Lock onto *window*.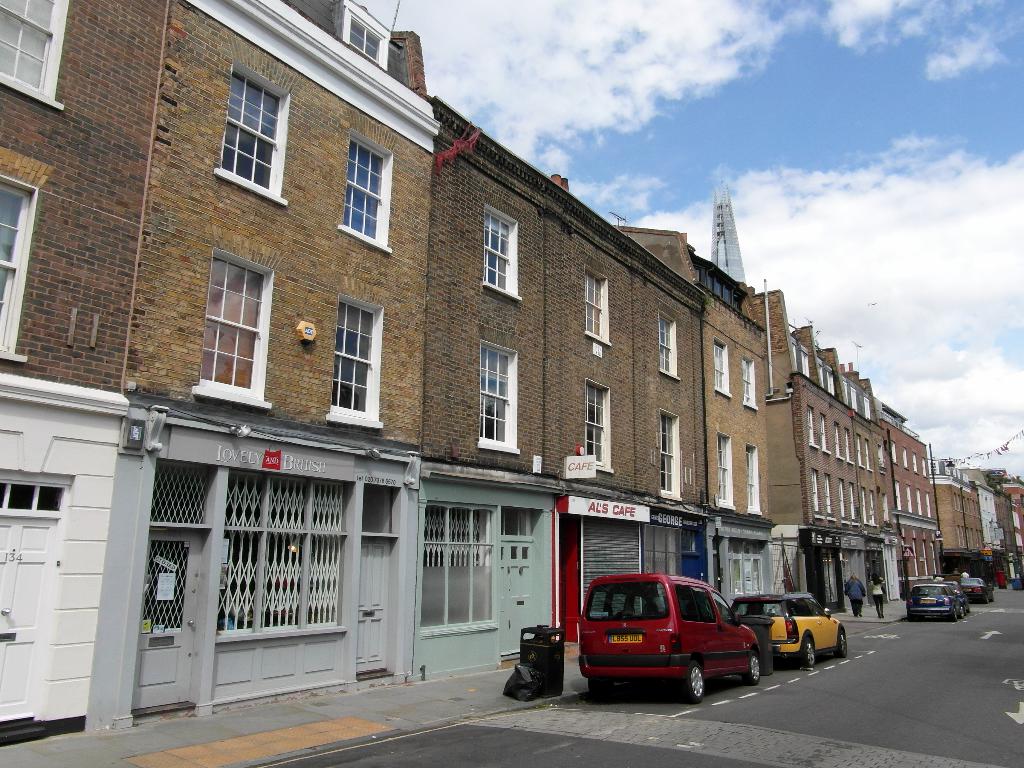
Locked: <box>711,339,732,396</box>.
